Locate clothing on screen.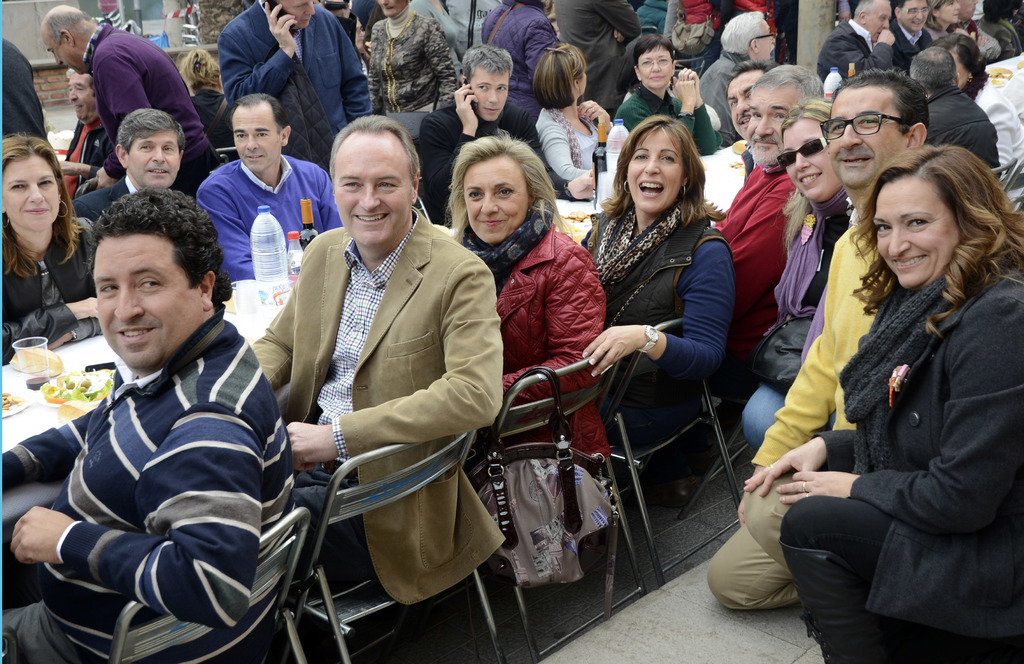
On screen at (left=961, top=81, right=1023, bottom=181).
